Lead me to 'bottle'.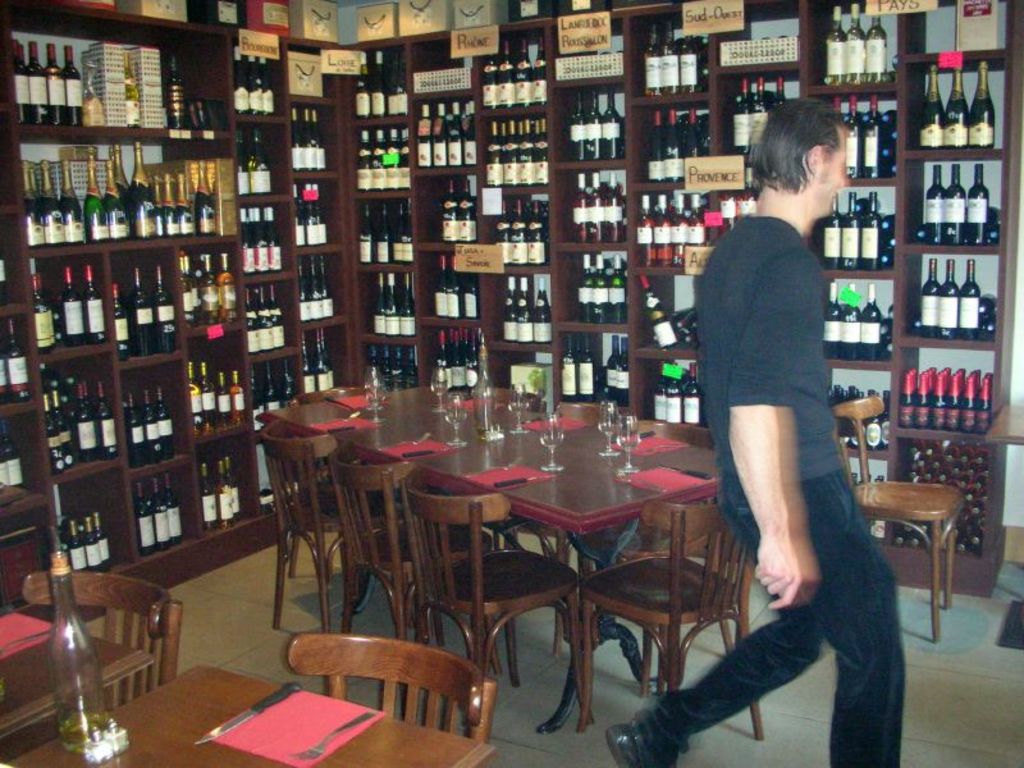
Lead to bbox=[301, 110, 321, 175].
